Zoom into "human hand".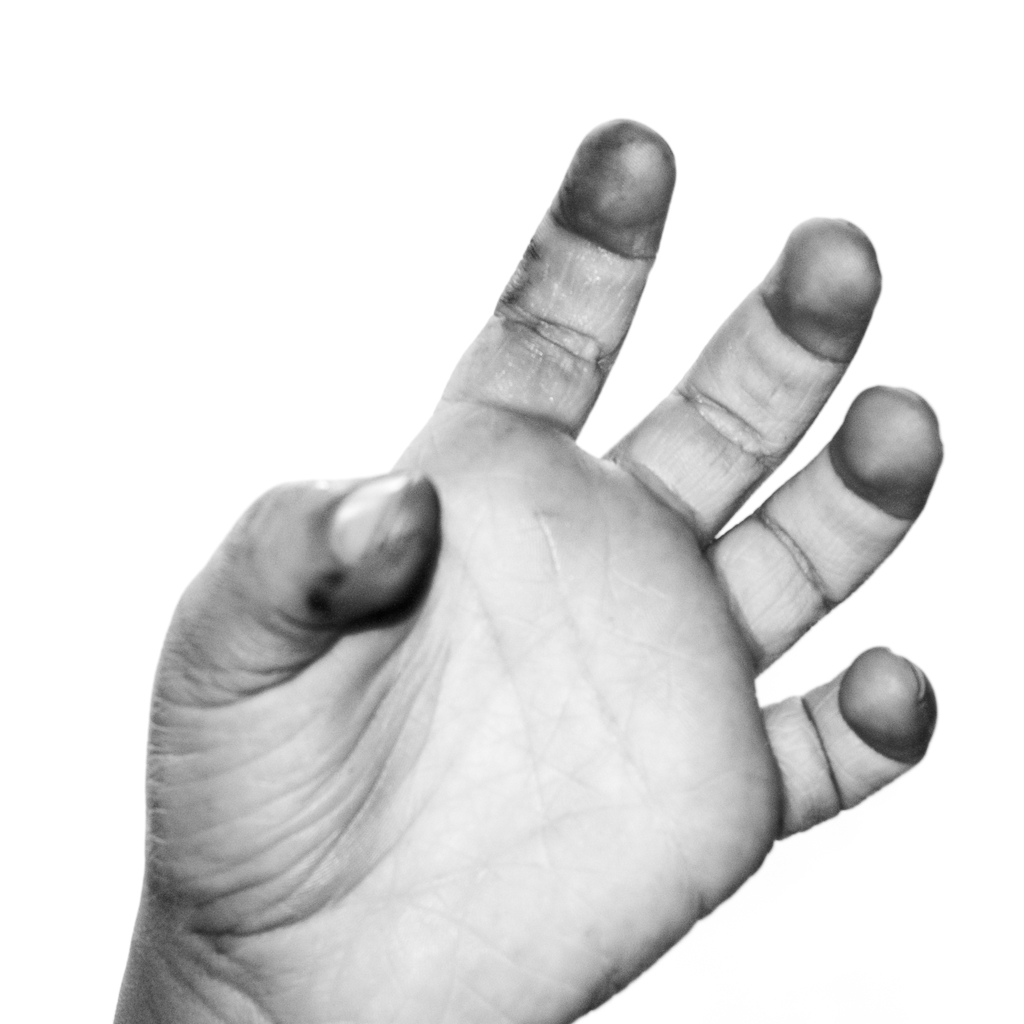
Zoom target: rect(153, 120, 936, 1023).
